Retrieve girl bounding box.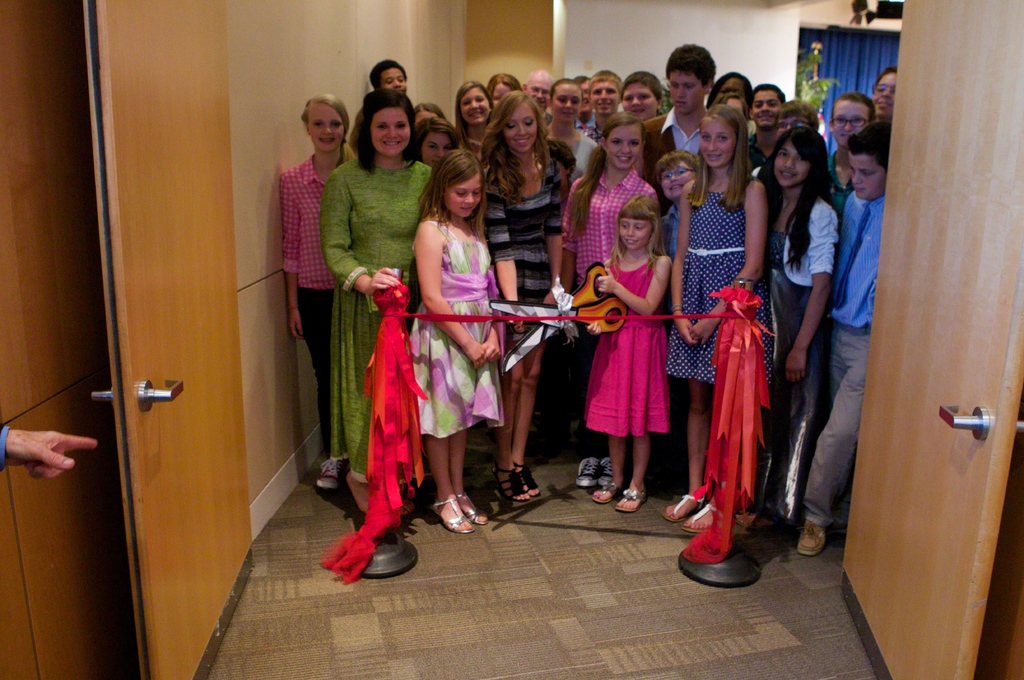
Bounding box: l=466, t=88, r=580, b=502.
